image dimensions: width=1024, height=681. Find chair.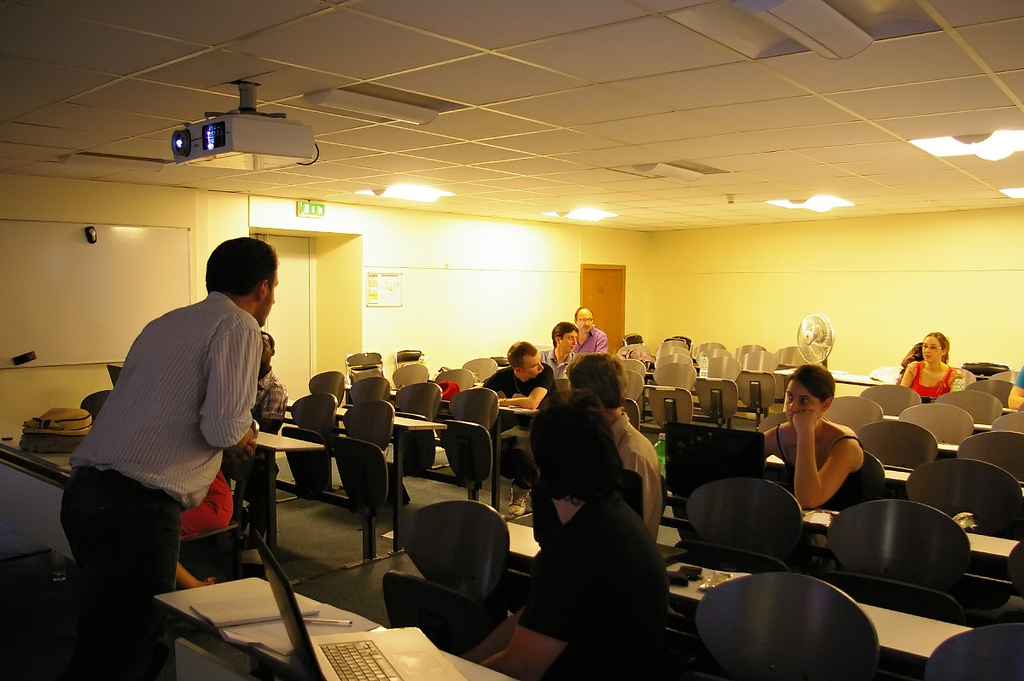
<box>439,383,497,500</box>.
